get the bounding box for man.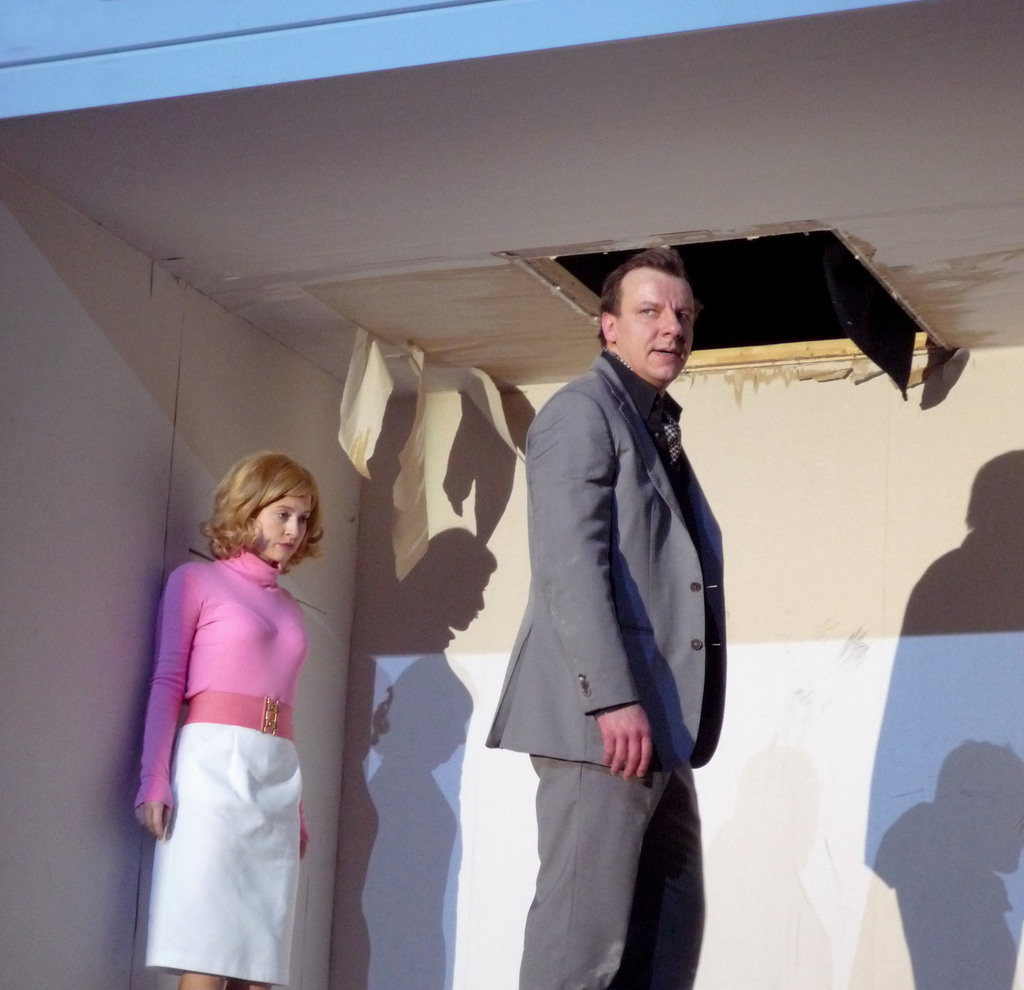
region(490, 244, 728, 989).
